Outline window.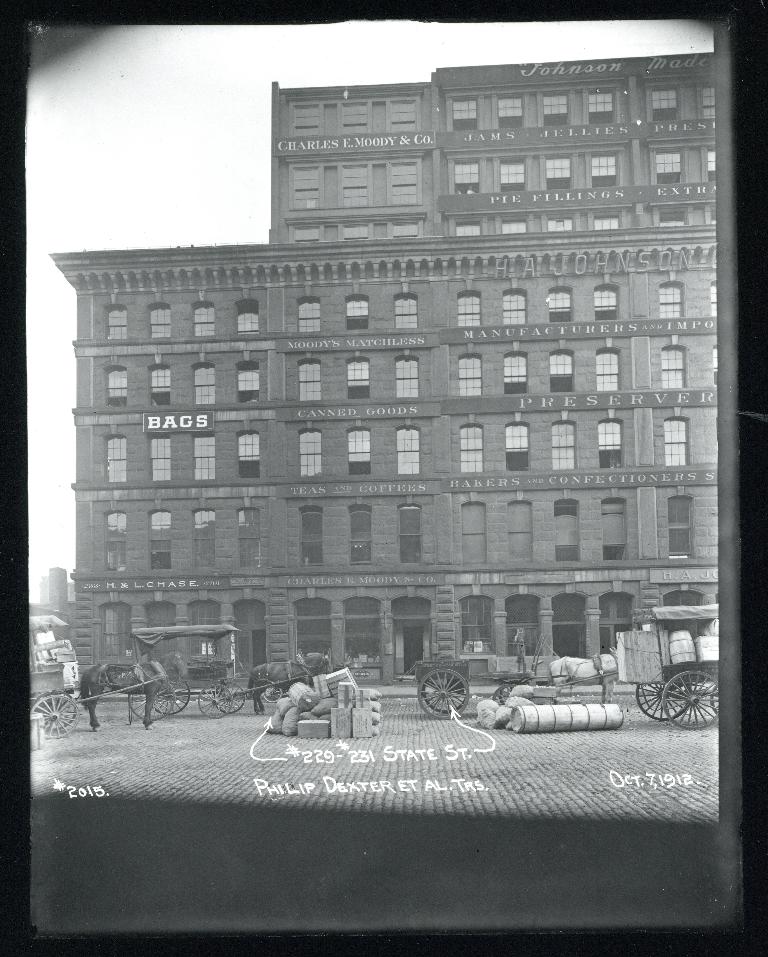
Outline: box(104, 357, 128, 410).
